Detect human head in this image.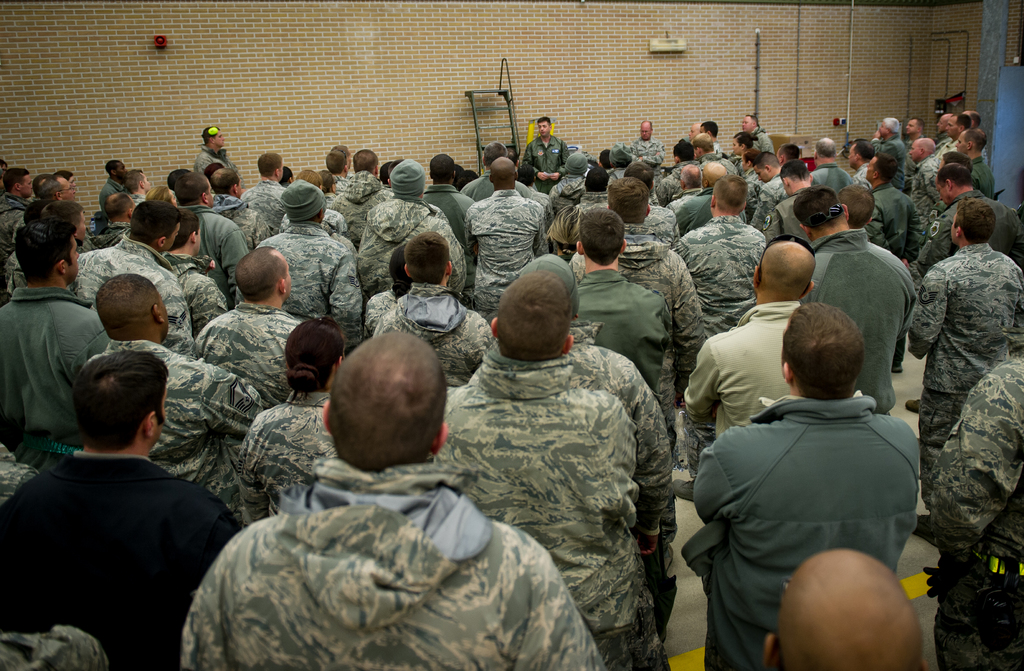
Detection: pyautogui.locateOnScreen(740, 114, 761, 133).
